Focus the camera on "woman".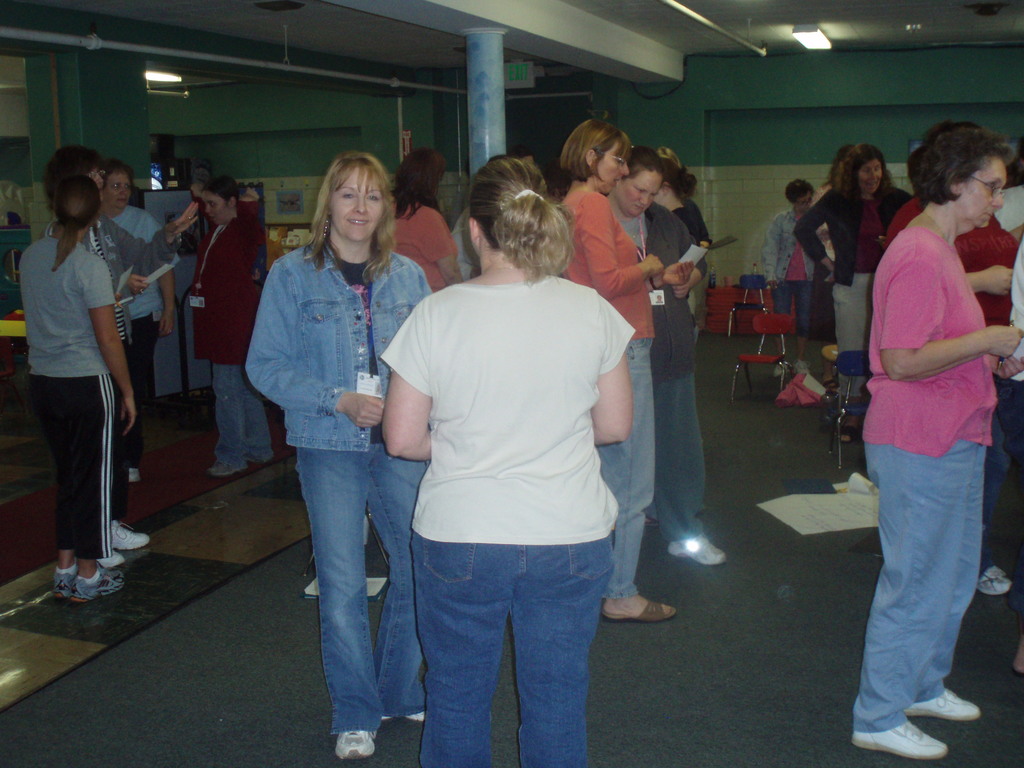
Focus region: 185,177,268,481.
